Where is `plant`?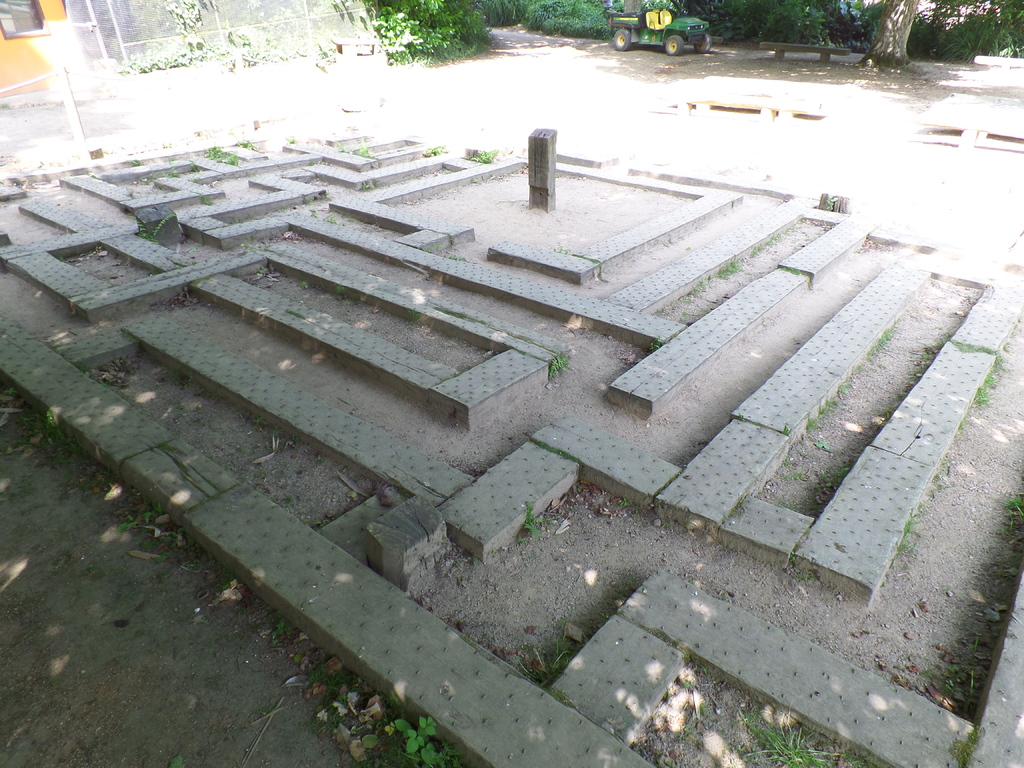
<bbox>217, 575, 236, 590</bbox>.
